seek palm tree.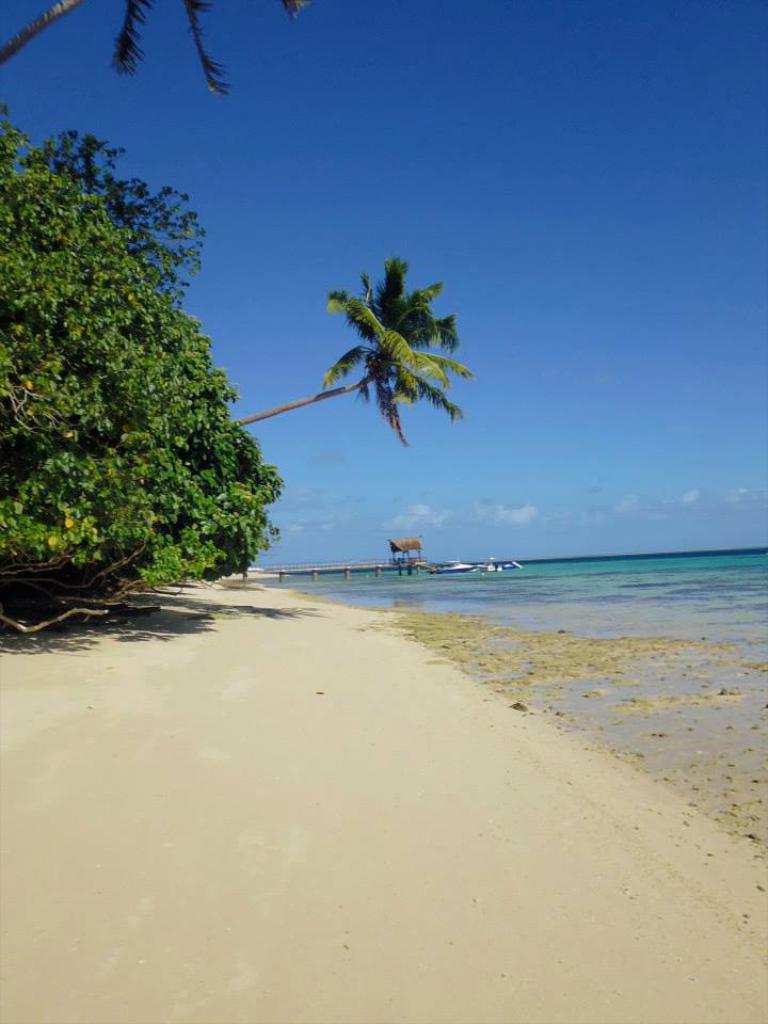
0, 0, 302, 102.
